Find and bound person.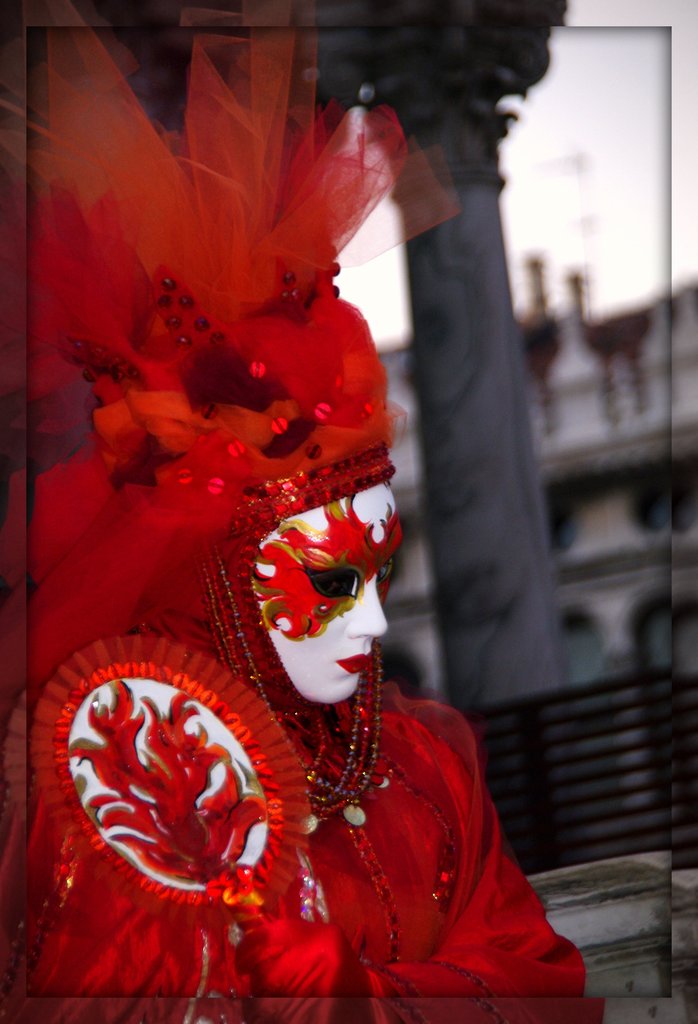
Bound: [left=0, top=301, right=598, bottom=1023].
